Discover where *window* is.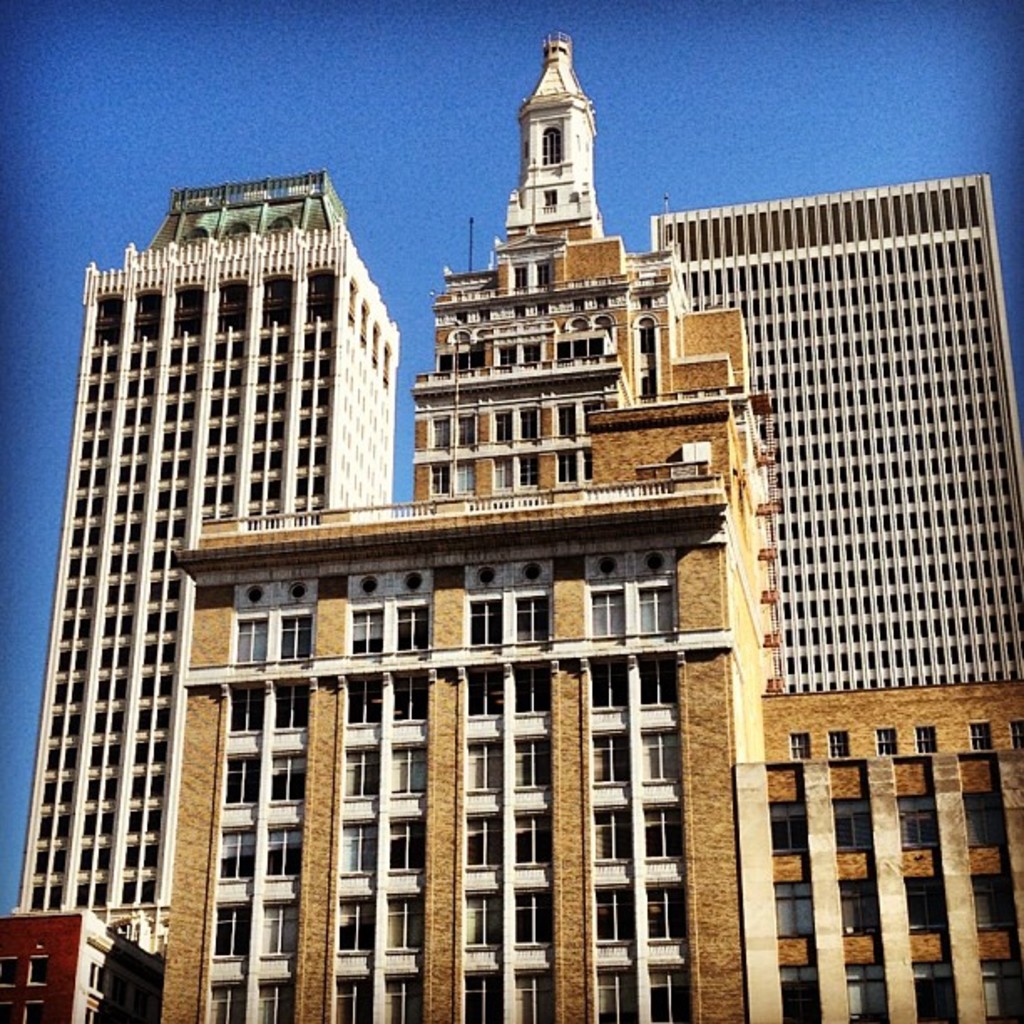
Discovered at (584, 882, 639, 949).
